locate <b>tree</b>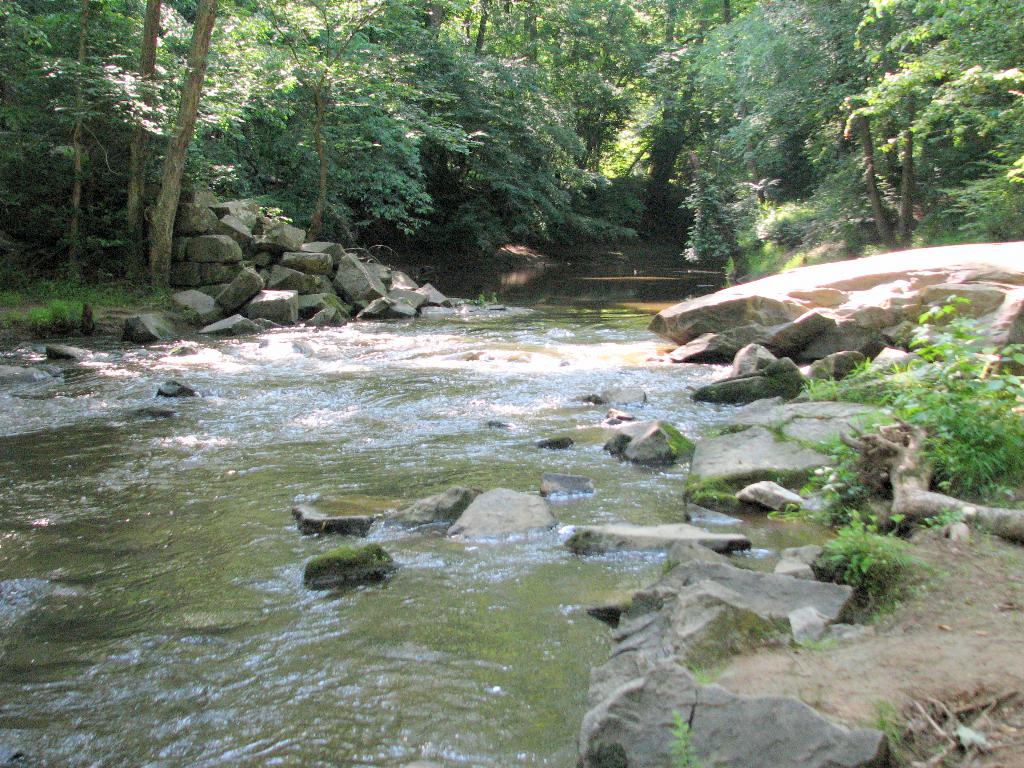
bbox=[657, 0, 748, 127]
